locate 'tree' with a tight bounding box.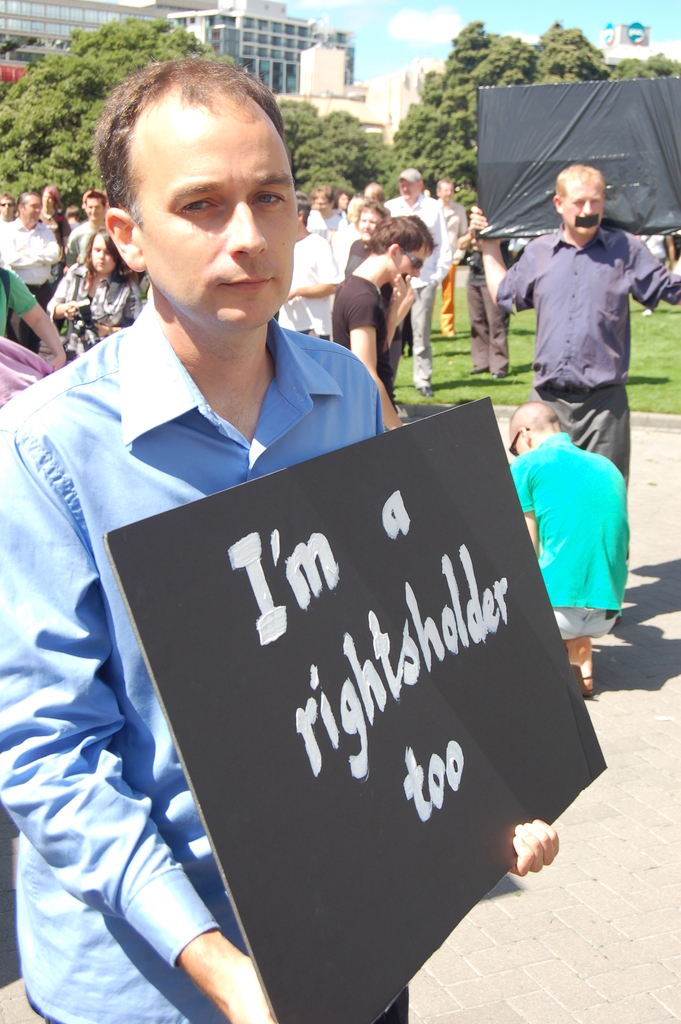
{"x1": 0, "y1": 11, "x2": 680, "y2": 209}.
